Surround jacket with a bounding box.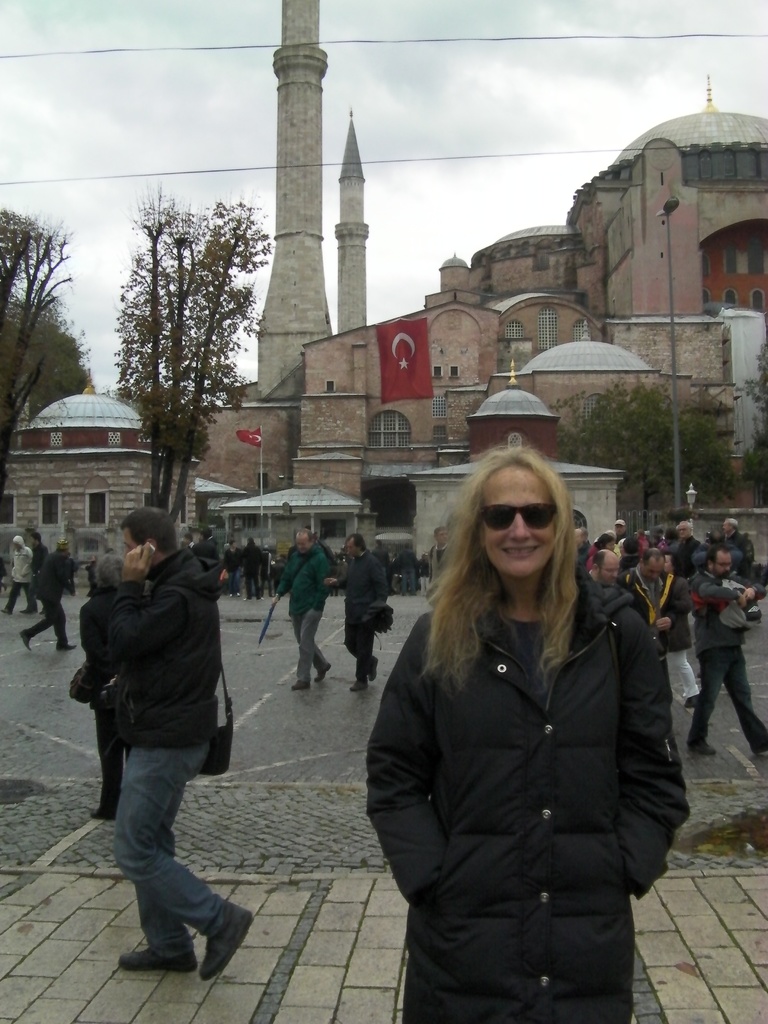
<box>72,526,246,755</box>.
